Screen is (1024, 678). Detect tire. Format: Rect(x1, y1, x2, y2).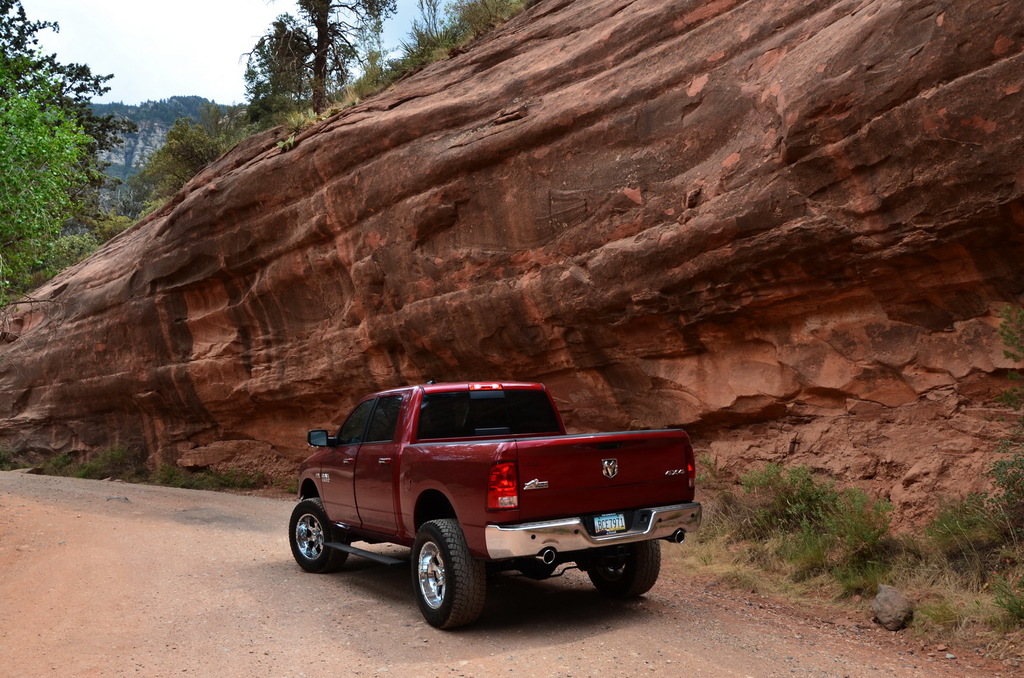
Rect(586, 536, 662, 600).
